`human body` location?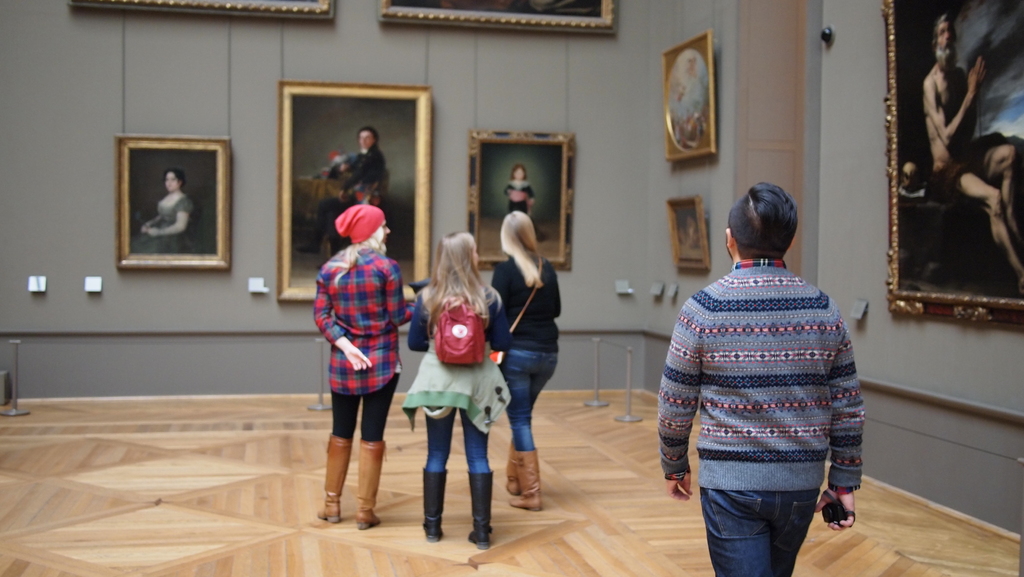
(302,144,386,270)
